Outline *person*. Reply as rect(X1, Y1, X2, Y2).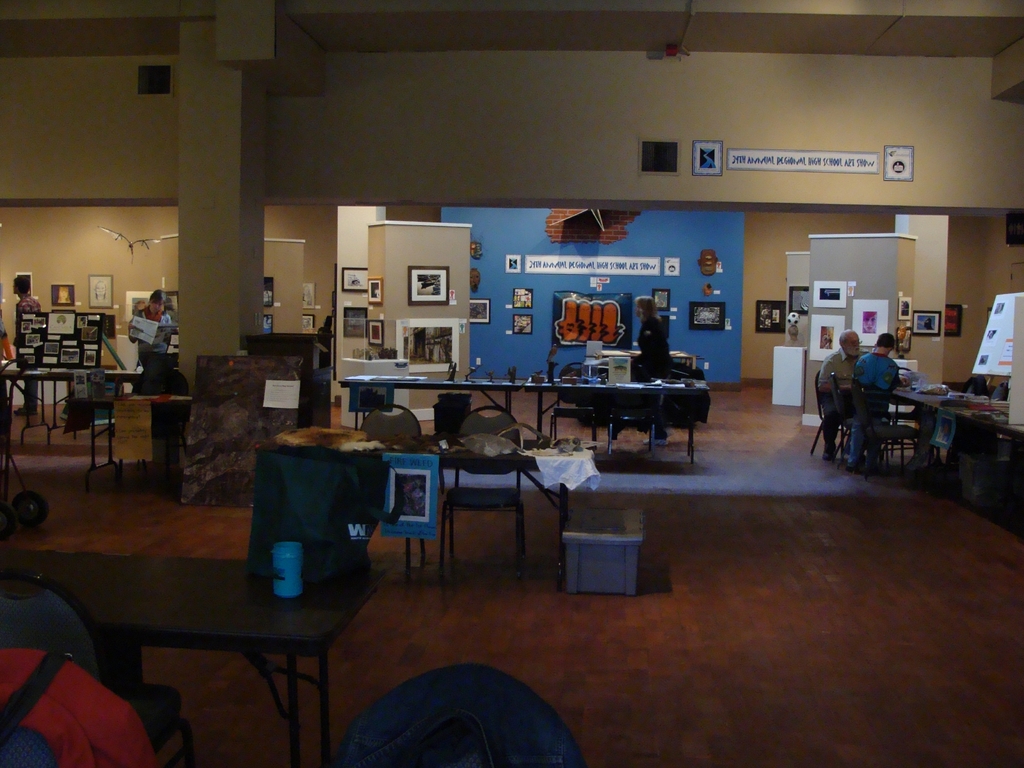
rect(13, 274, 50, 416).
